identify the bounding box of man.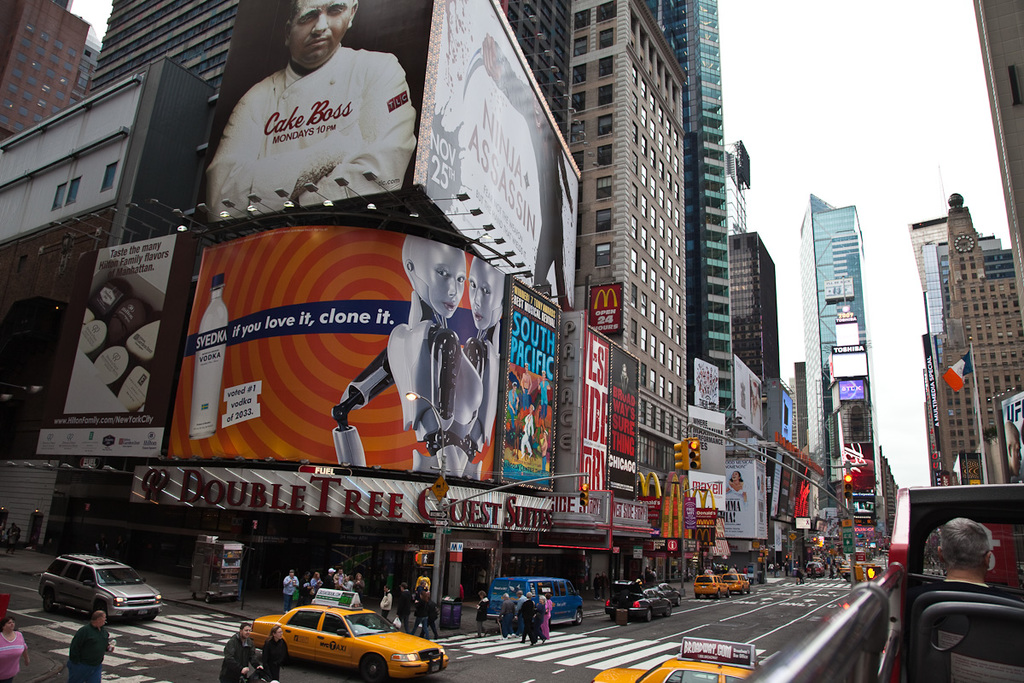
[left=282, top=569, right=300, bottom=614].
